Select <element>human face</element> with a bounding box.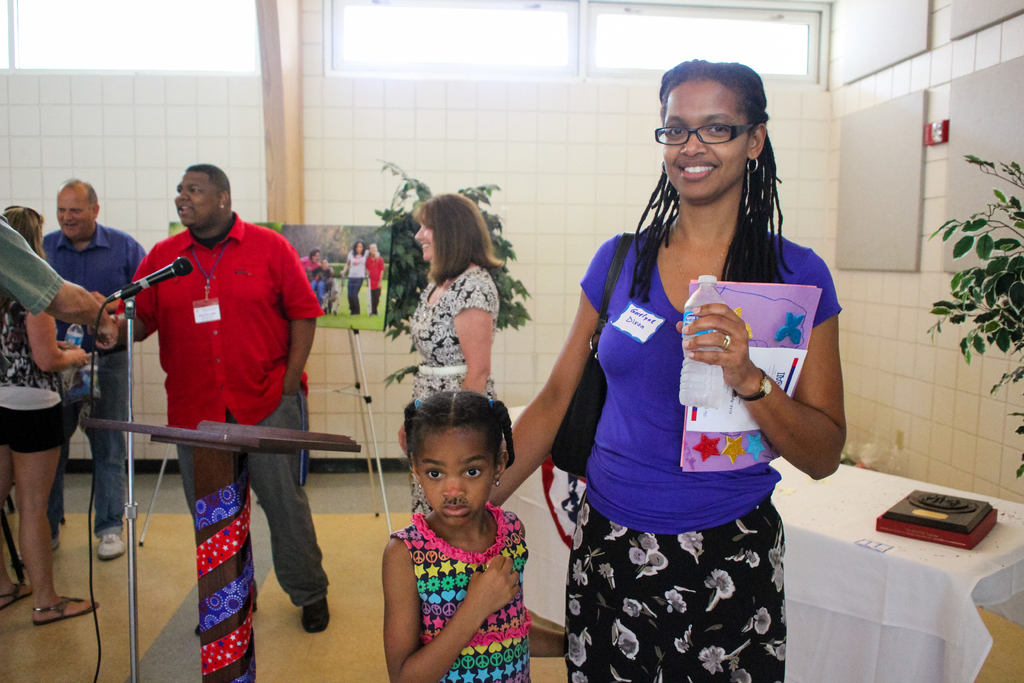
{"left": 418, "top": 428, "right": 493, "bottom": 524}.
